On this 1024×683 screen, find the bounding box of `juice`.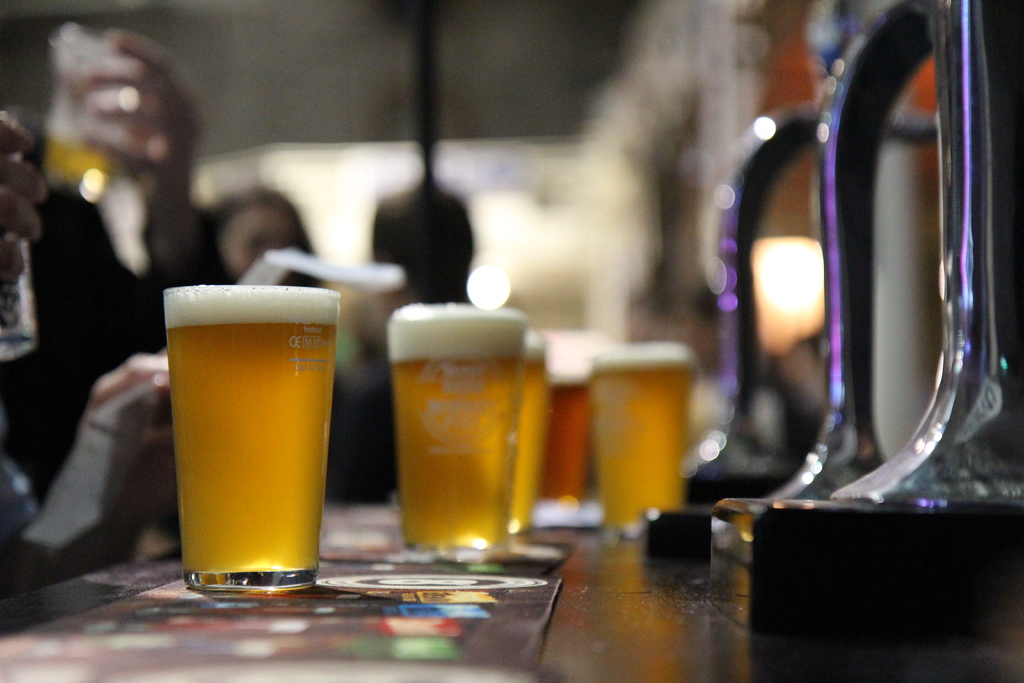
Bounding box: 527,356,585,509.
